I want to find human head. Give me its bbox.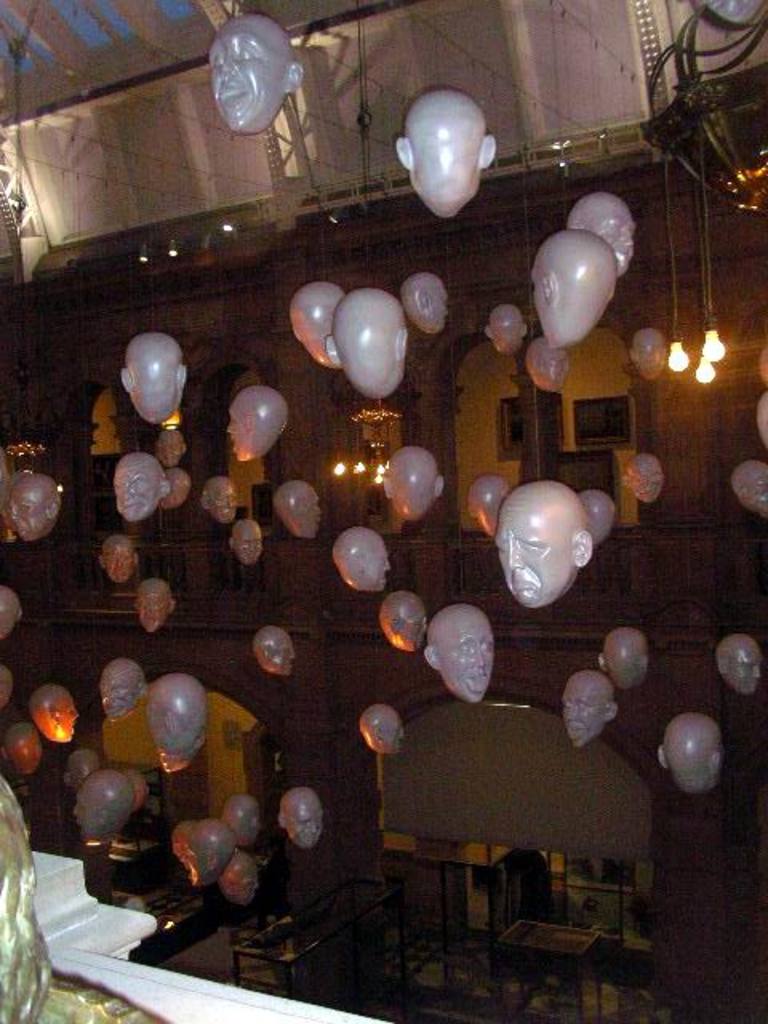
(left=296, top=277, right=350, bottom=366).
